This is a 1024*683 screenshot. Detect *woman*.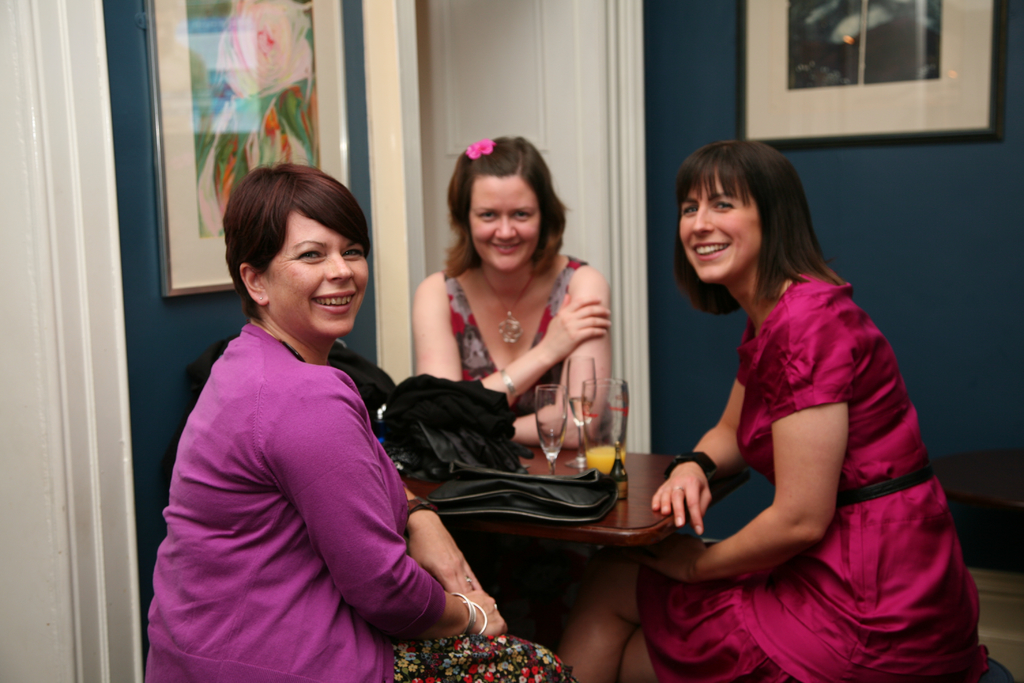
412:136:613:649.
